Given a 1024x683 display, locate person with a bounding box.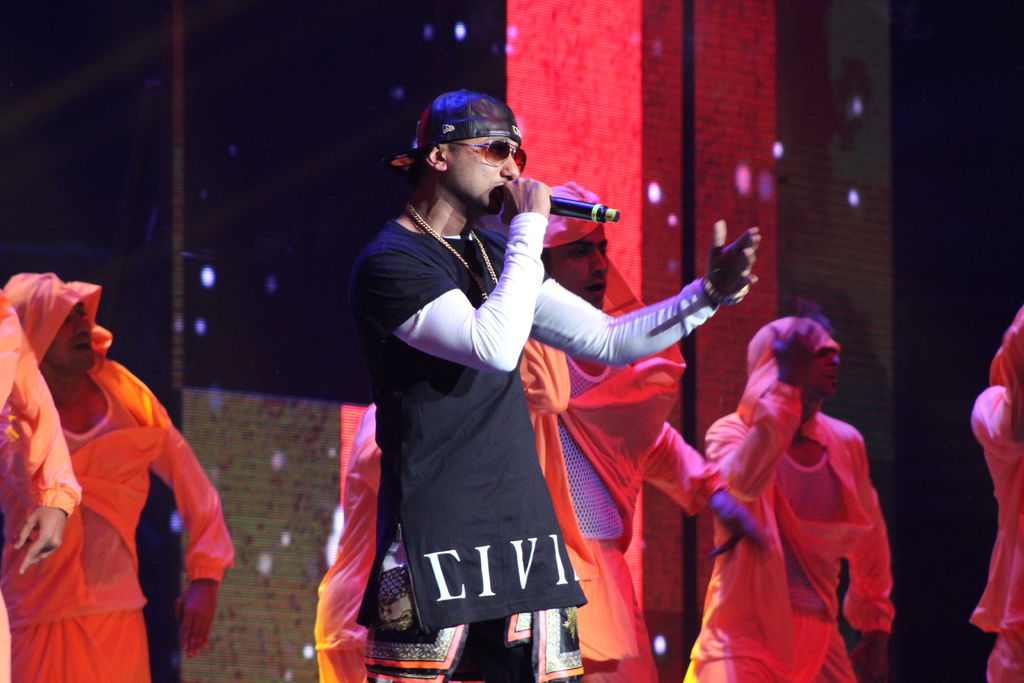
Located: box(311, 395, 374, 682).
